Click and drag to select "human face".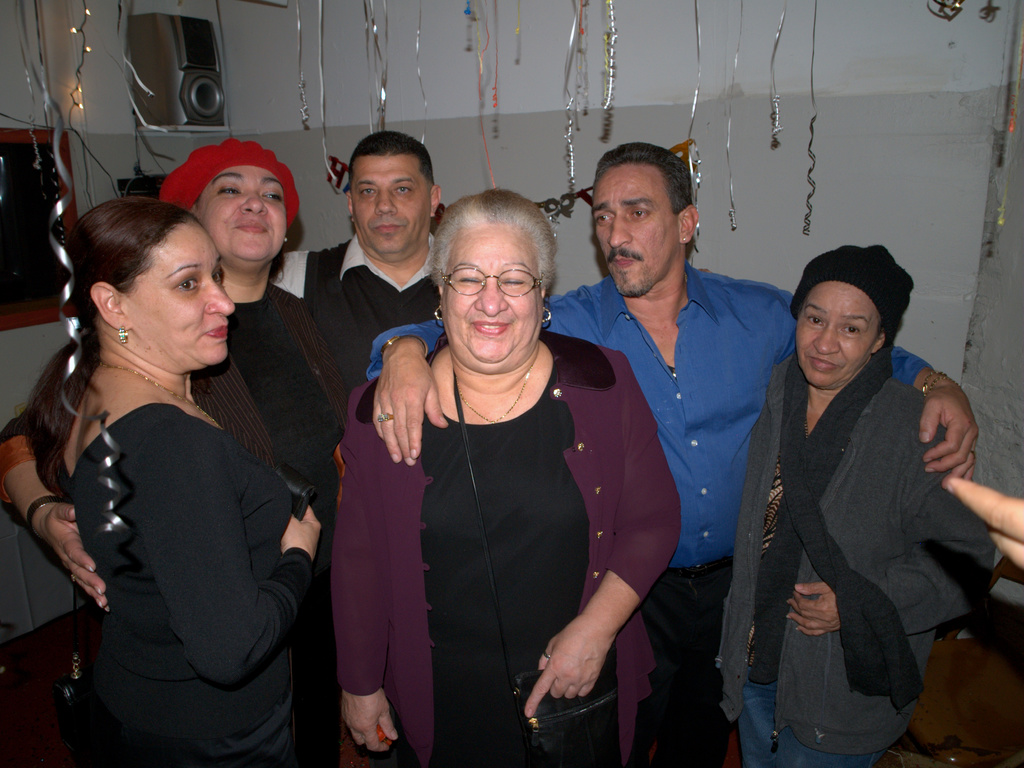
Selection: (left=193, top=161, right=289, bottom=268).
